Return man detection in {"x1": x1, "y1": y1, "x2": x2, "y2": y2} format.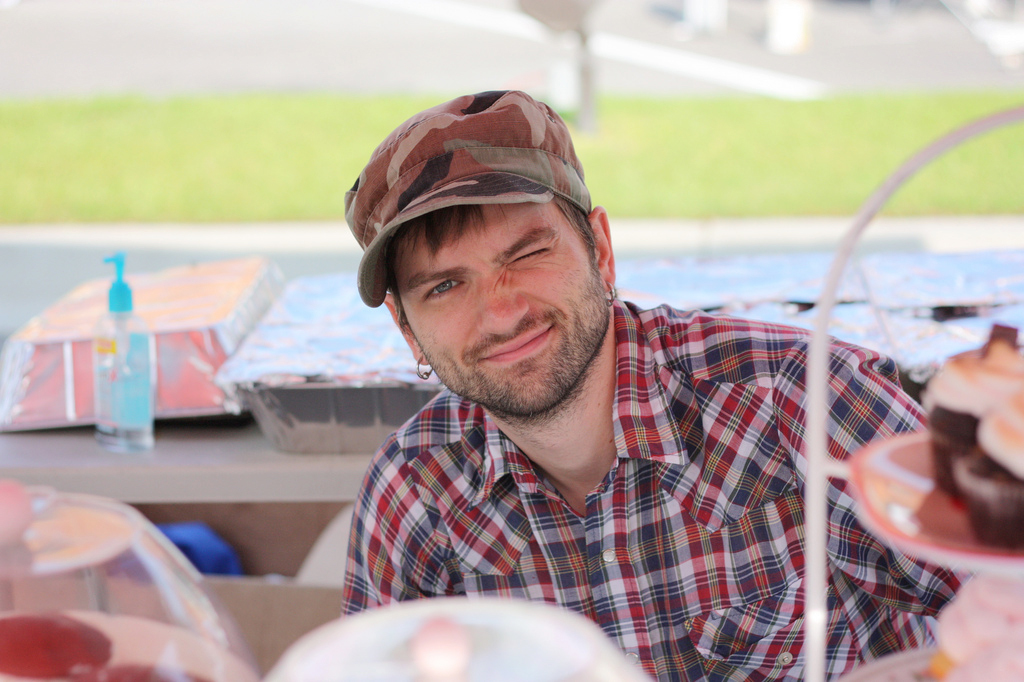
{"x1": 332, "y1": 88, "x2": 978, "y2": 681}.
